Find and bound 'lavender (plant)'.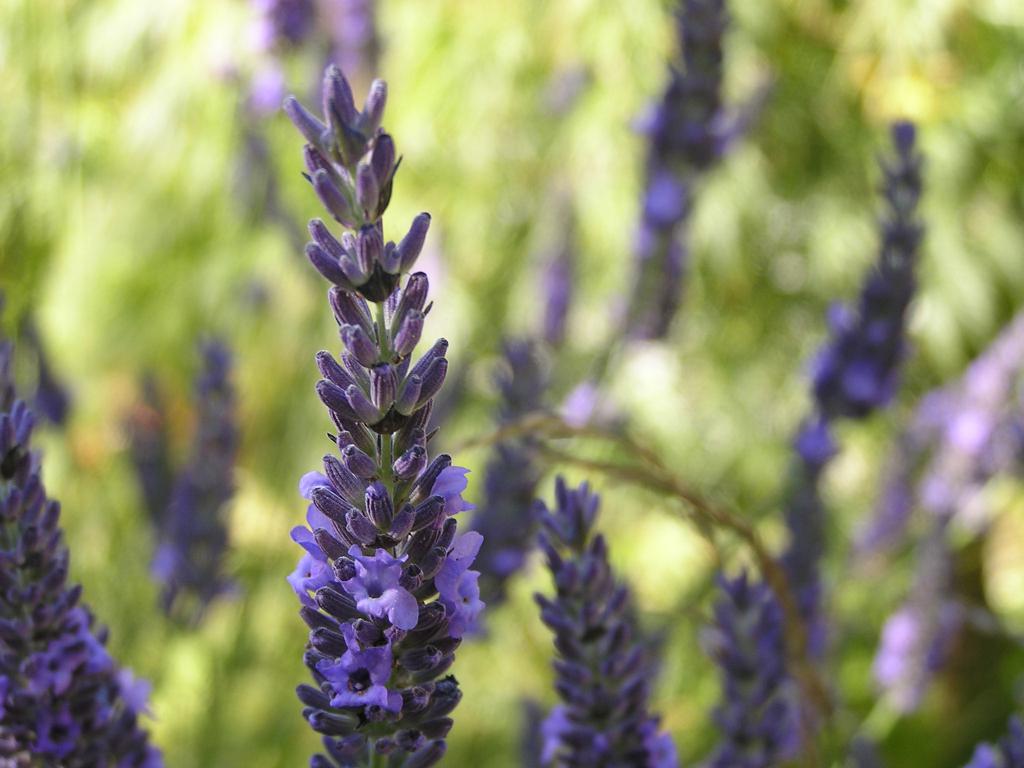
Bound: [left=959, top=712, right=1023, bottom=767].
